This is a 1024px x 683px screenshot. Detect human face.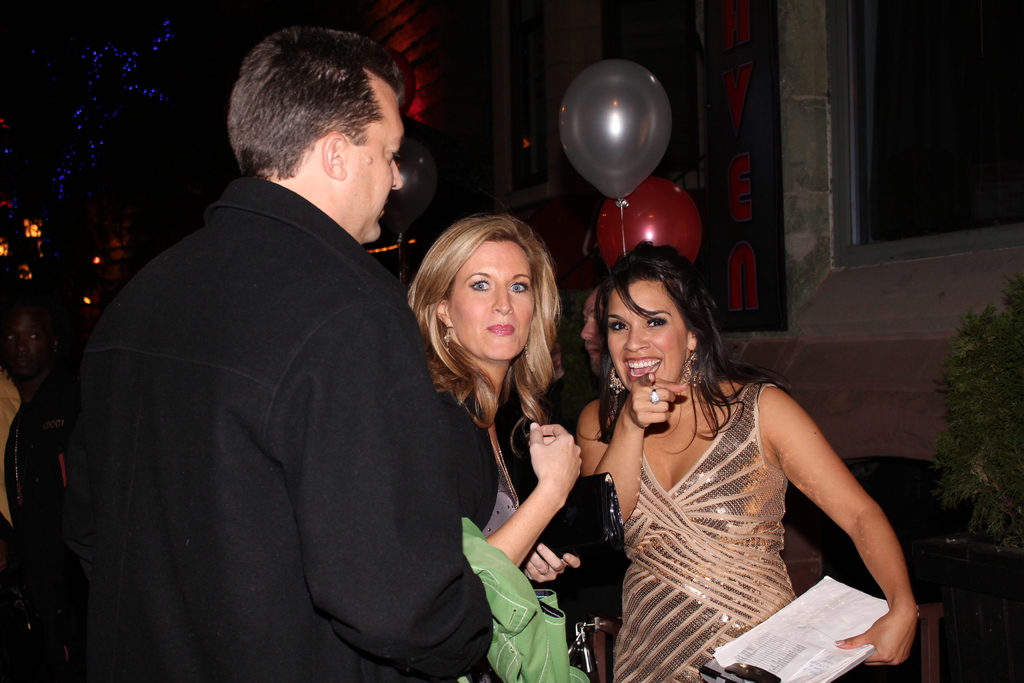
select_region(0, 314, 49, 378).
